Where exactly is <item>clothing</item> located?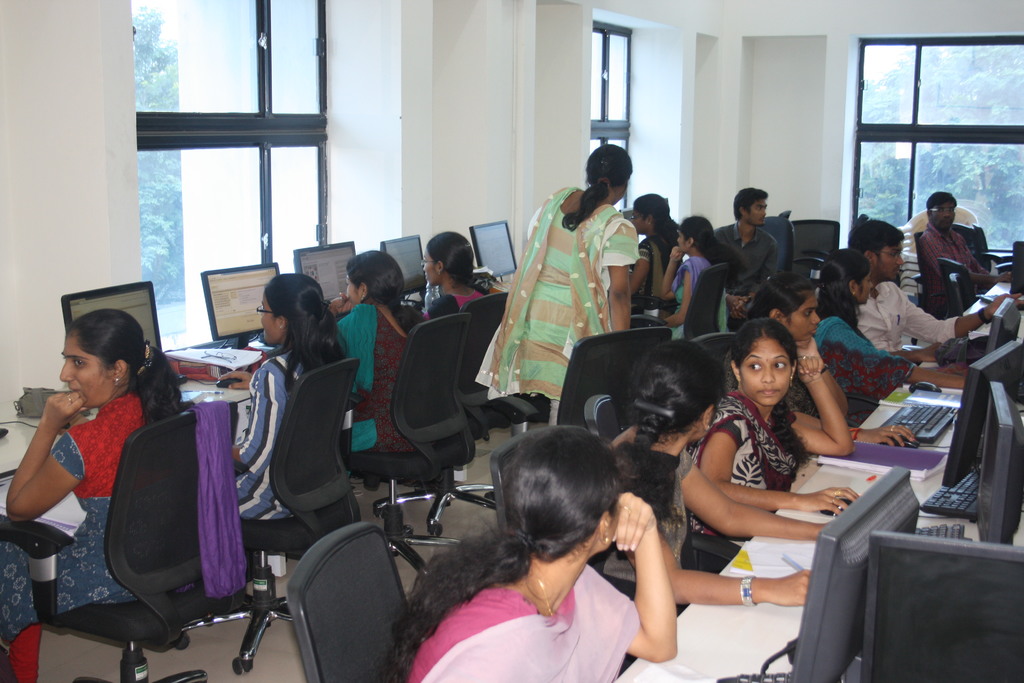
Its bounding box is 417, 270, 497, 323.
